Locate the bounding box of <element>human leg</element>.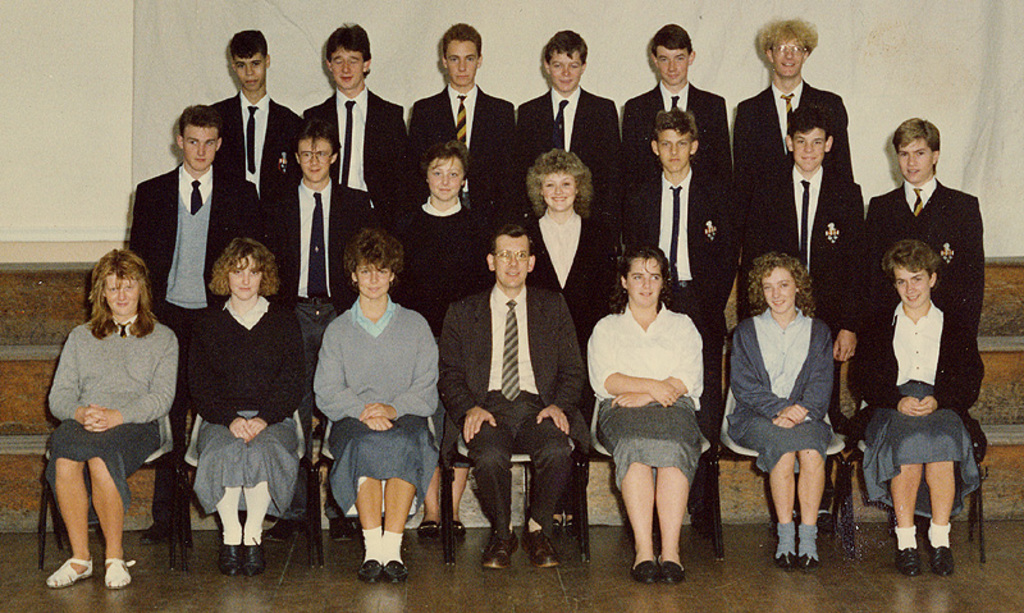
Bounding box: x1=351 y1=418 x2=385 y2=584.
